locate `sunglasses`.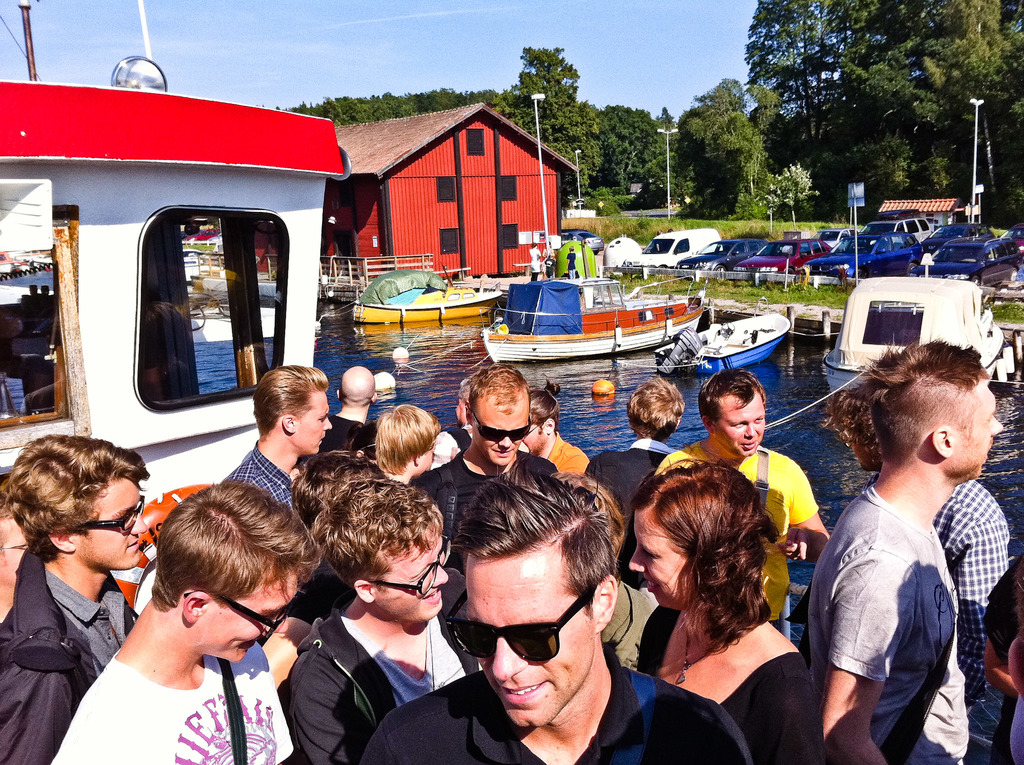
Bounding box: {"left": 470, "top": 410, "right": 532, "bottom": 440}.
